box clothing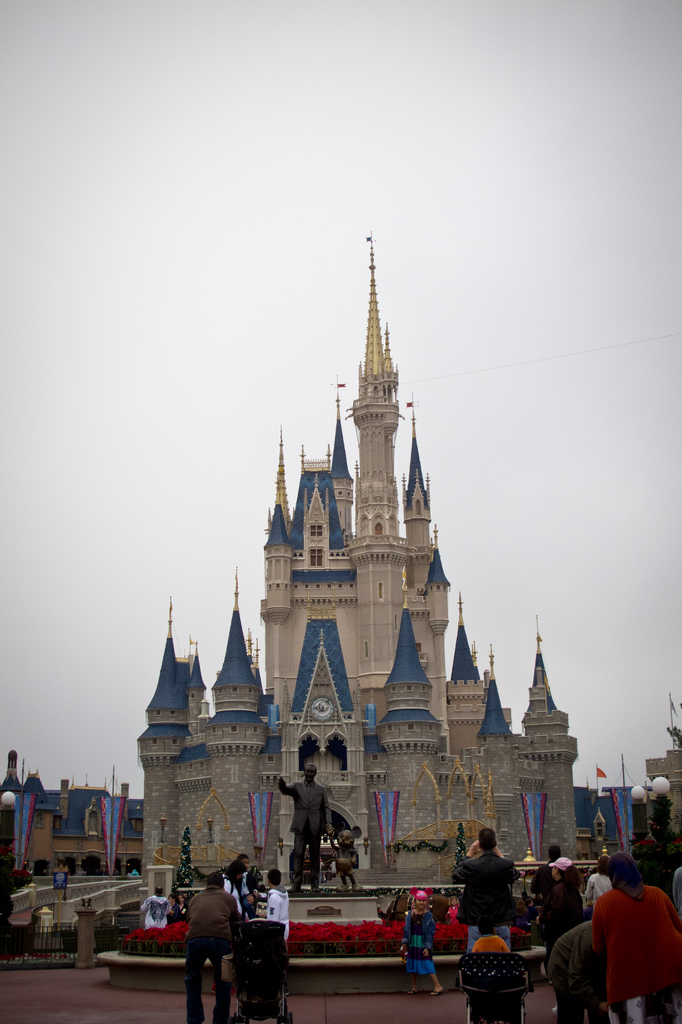
[587,865,613,908]
